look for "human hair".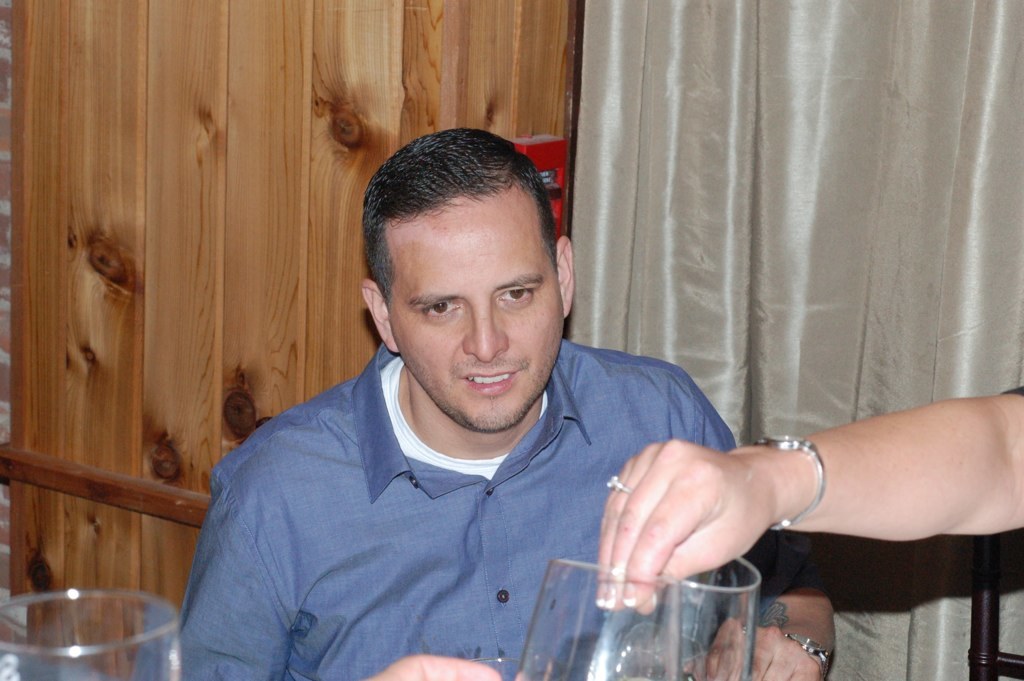
Found: bbox=[365, 133, 558, 314].
